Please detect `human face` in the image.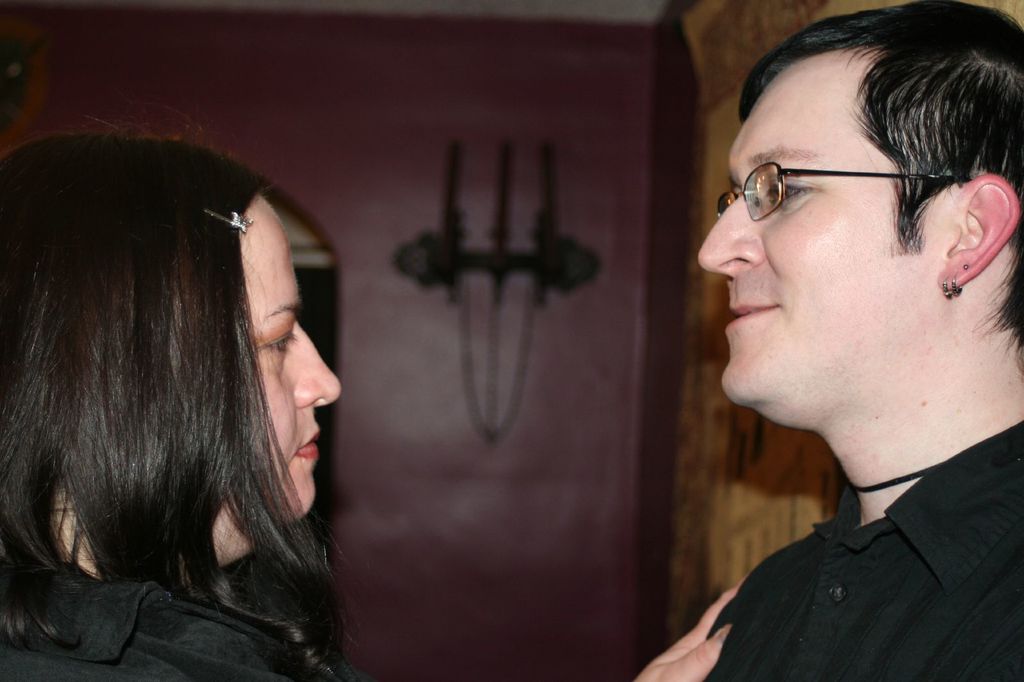
rect(219, 194, 345, 535).
